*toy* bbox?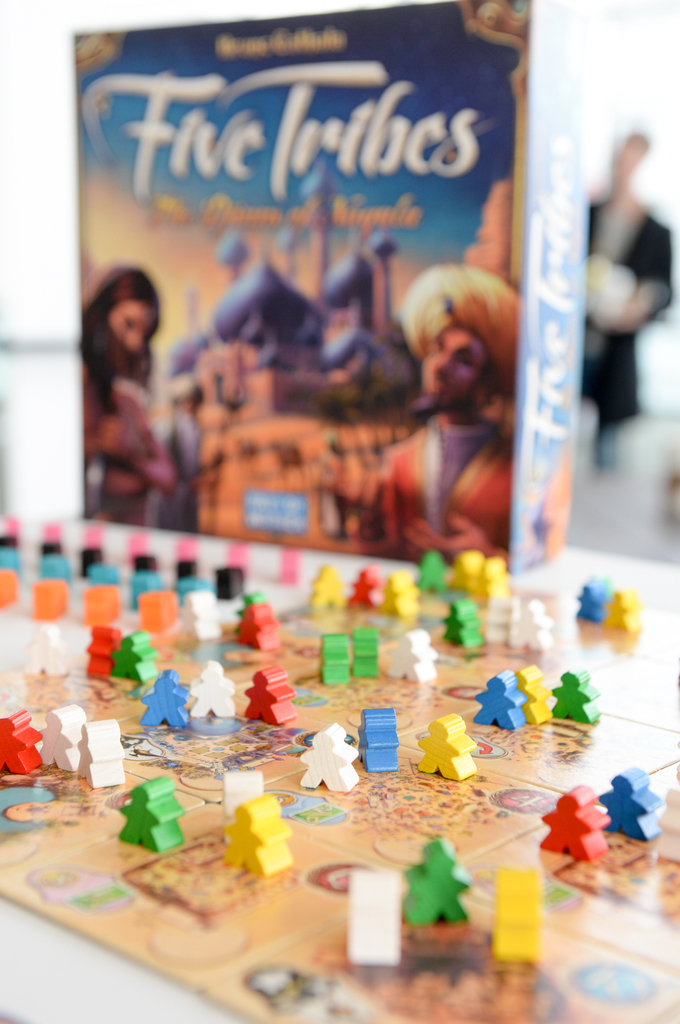
[x1=527, y1=601, x2=555, y2=650]
